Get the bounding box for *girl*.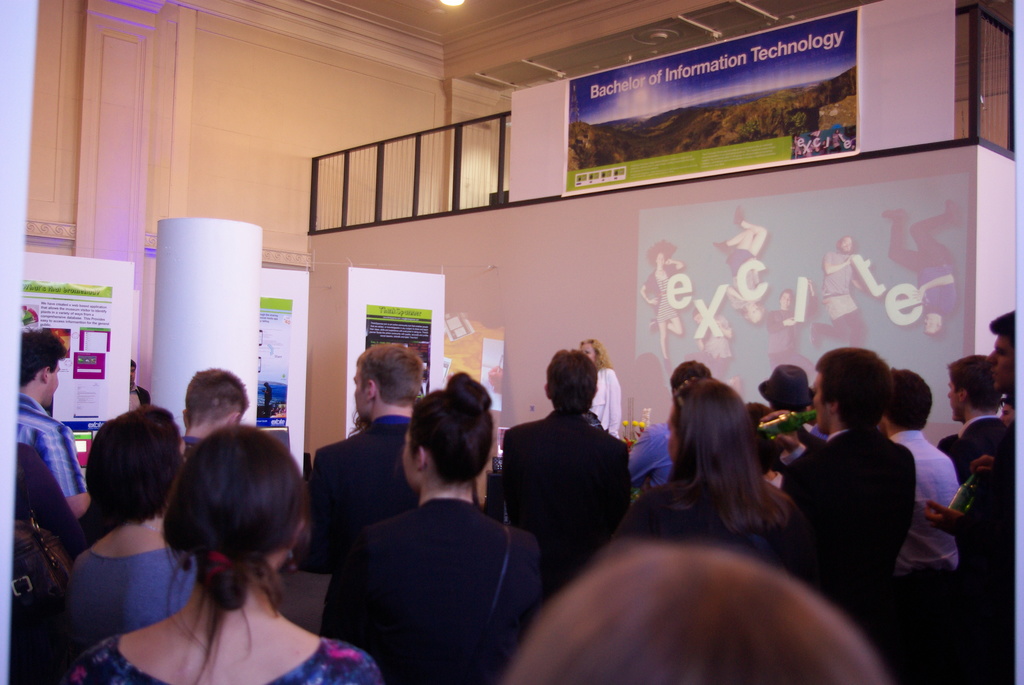
<box>637,240,691,365</box>.
